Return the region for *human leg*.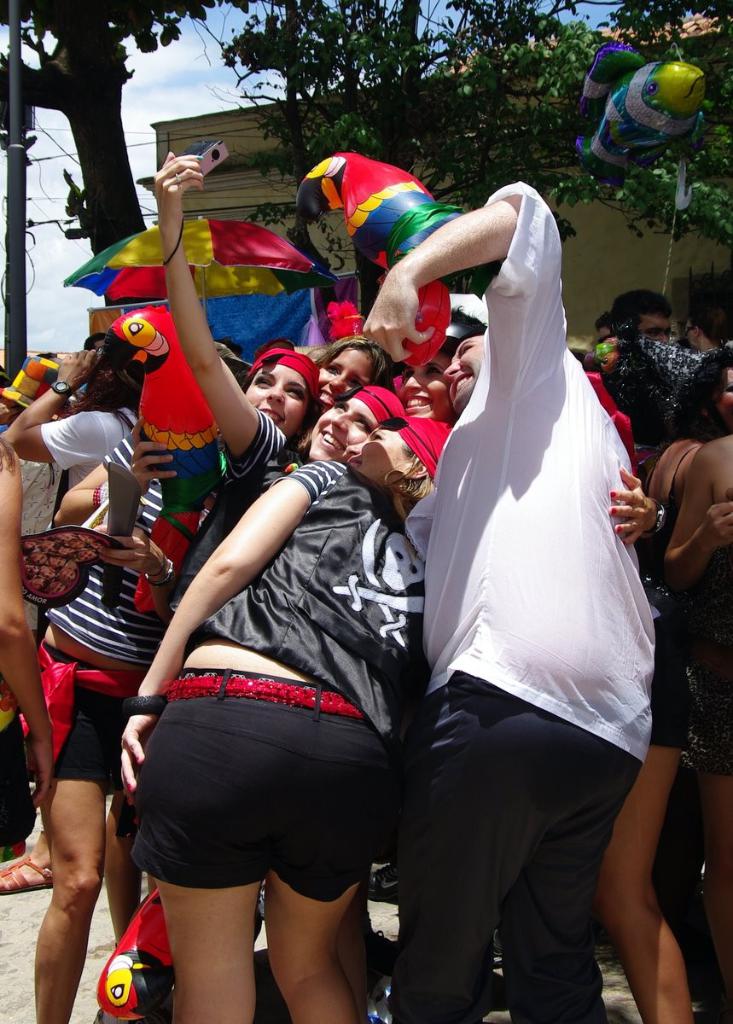
bbox=[487, 760, 641, 1023].
